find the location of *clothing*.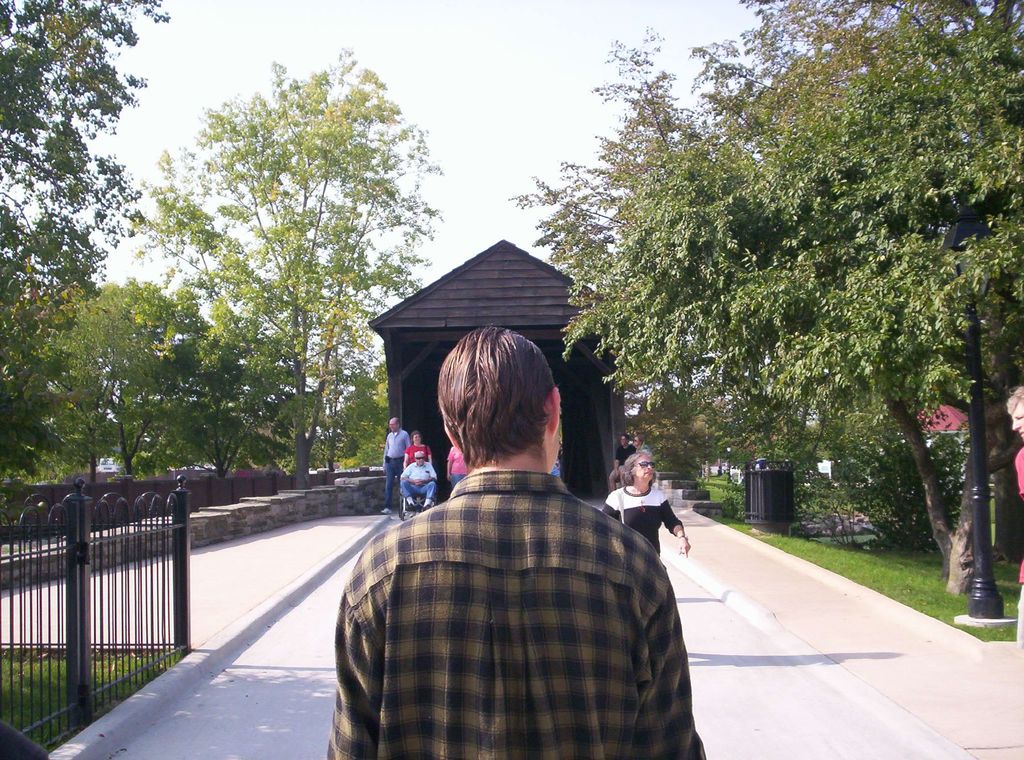
Location: BBox(613, 441, 641, 463).
